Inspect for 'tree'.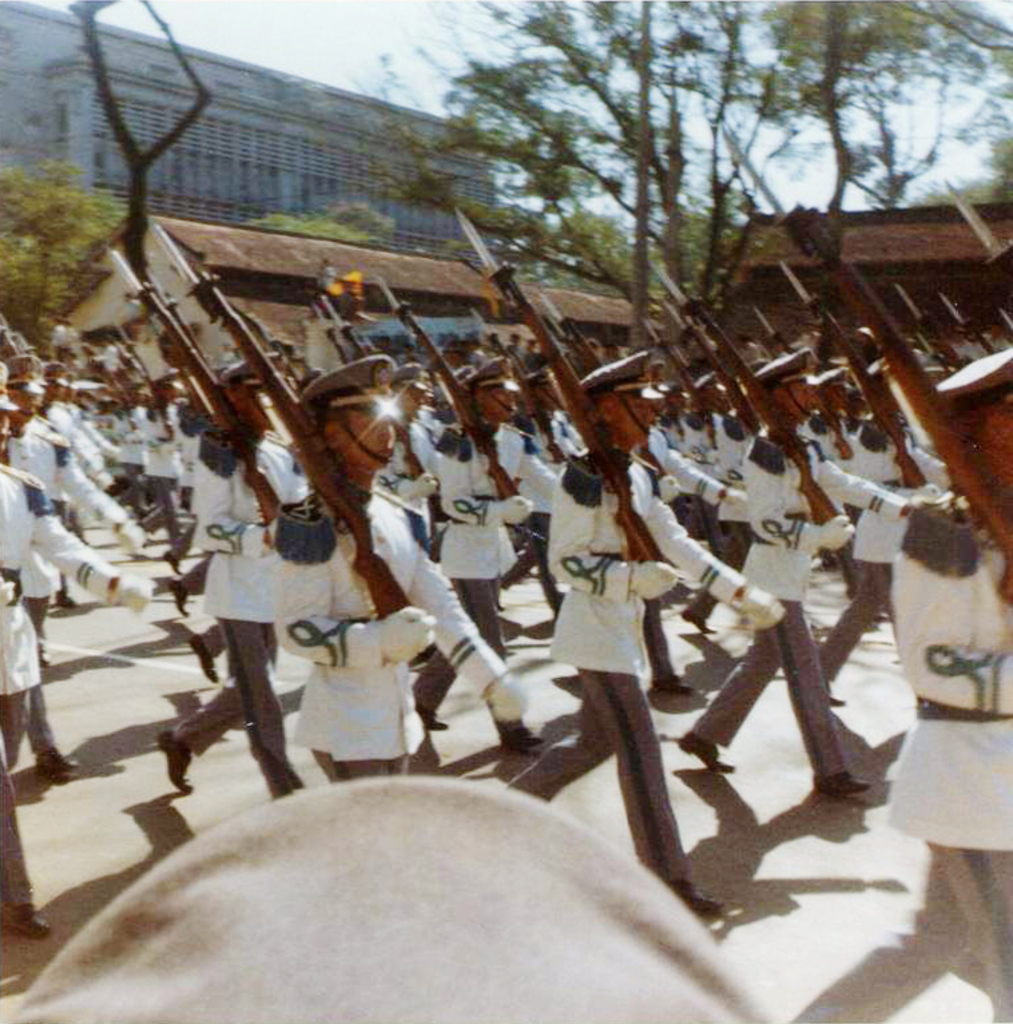
Inspection: box=[69, 0, 210, 283].
